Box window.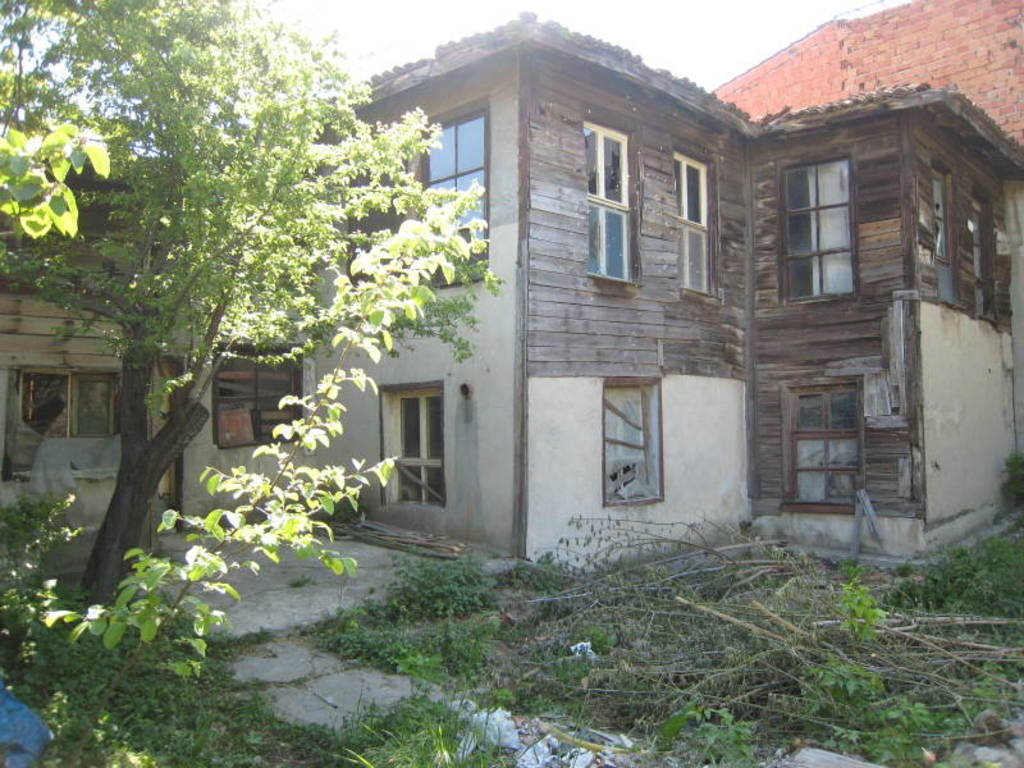
box=[781, 371, 865, 509].
